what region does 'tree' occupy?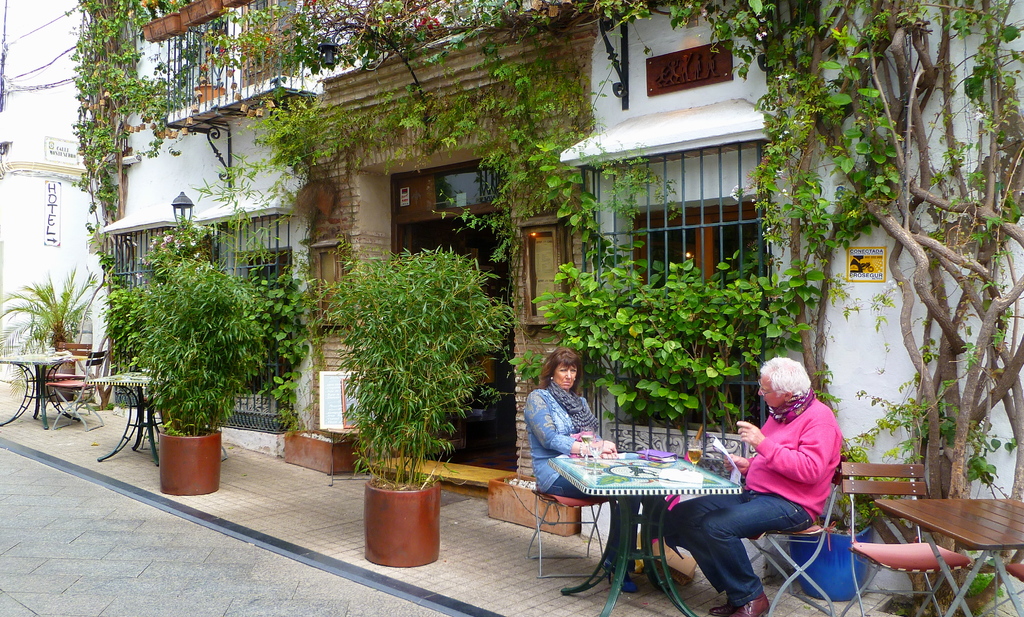
Rect(269, 0, 1023, 614).
